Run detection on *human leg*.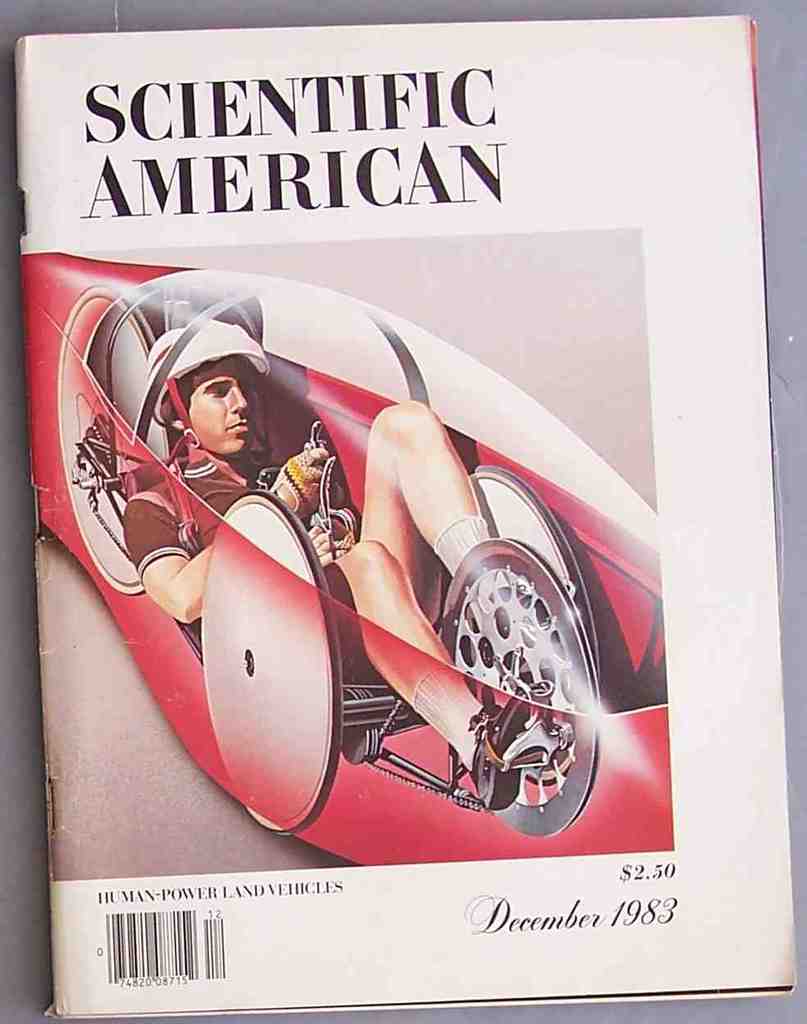
Result: [328, 542, 532, 803].
